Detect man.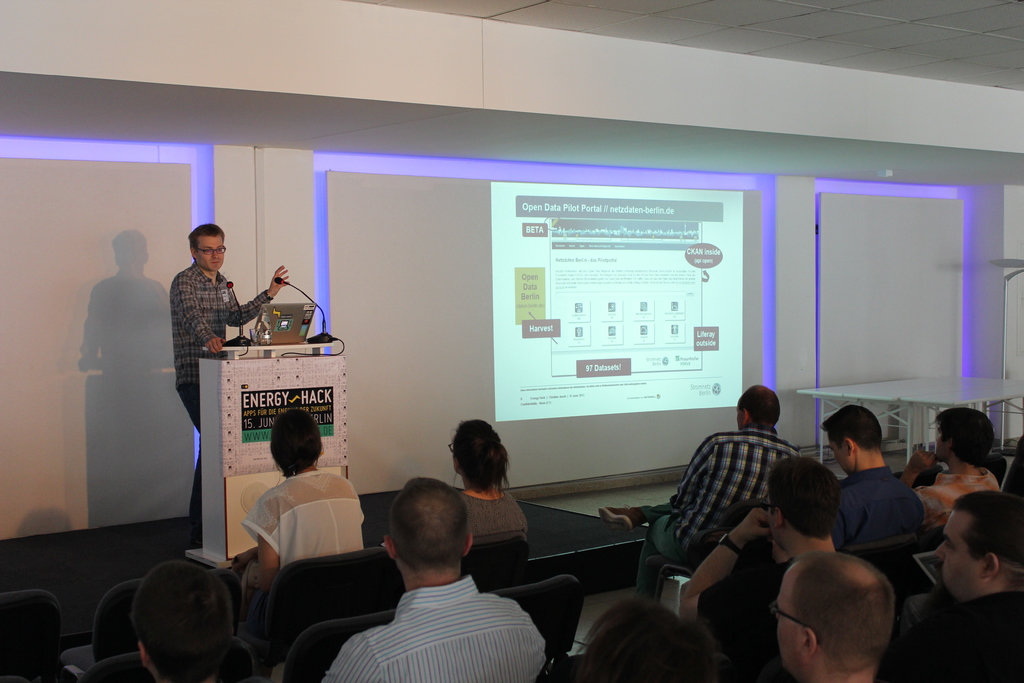
Detected at pyautogui.locateOnScreen(170, 225, 290, 550).
